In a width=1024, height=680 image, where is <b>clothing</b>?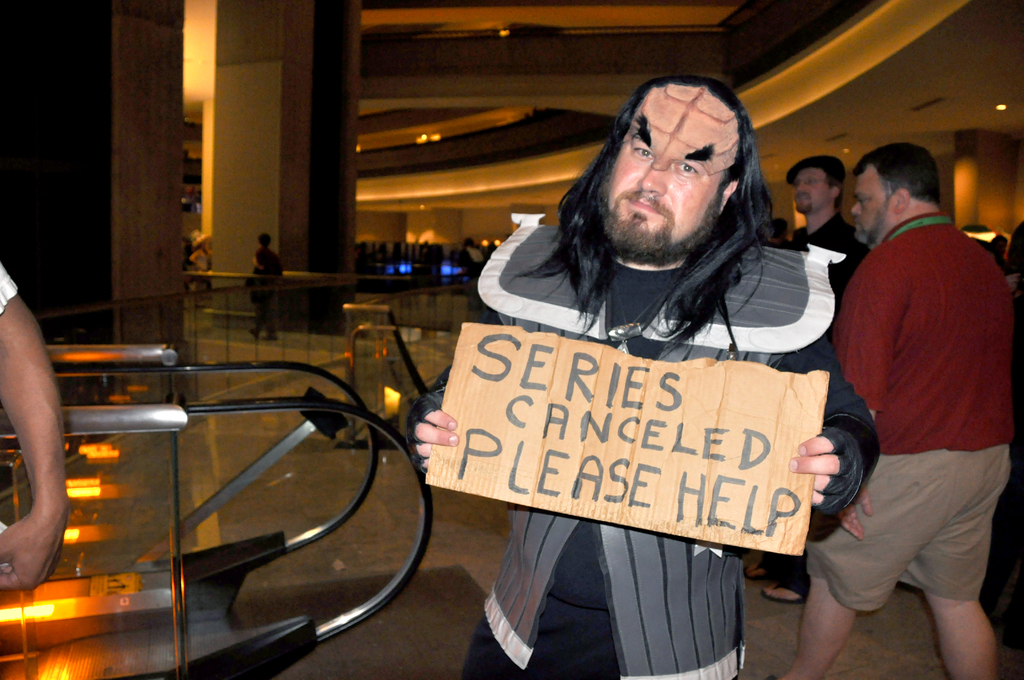
<region>417, 211, 877, 592</region>.
